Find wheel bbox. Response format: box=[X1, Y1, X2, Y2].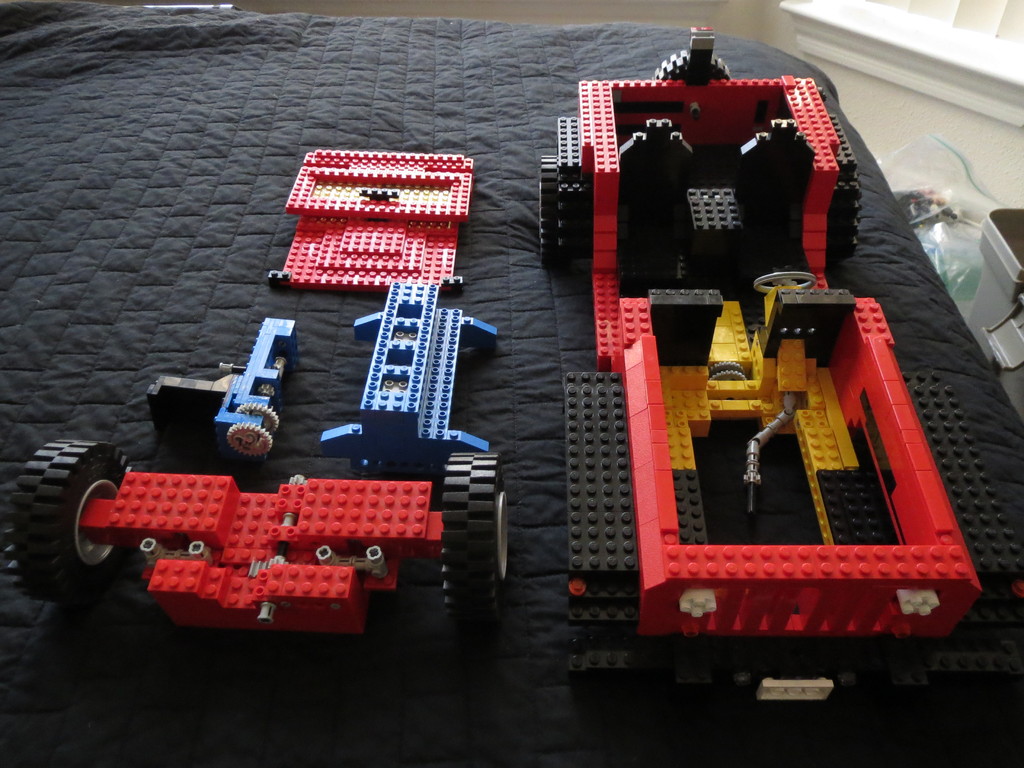
box=[570, 619, 655, 719].
